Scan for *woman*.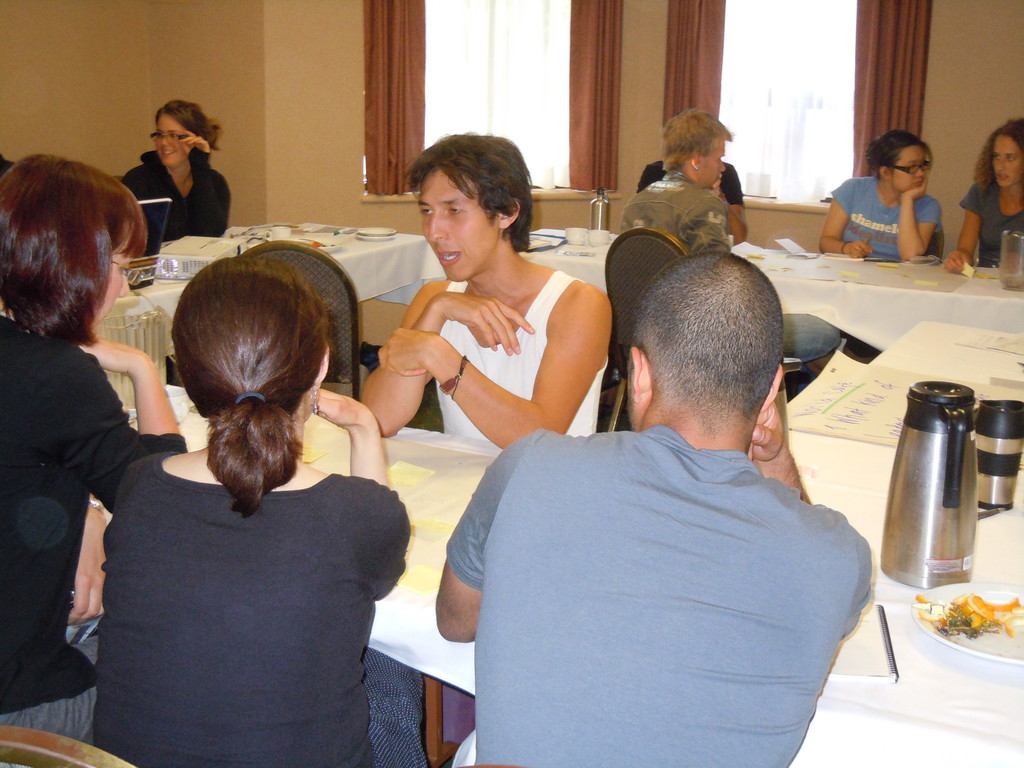
Scan result: x1=810, y1=121, x2=940, y2=275.
